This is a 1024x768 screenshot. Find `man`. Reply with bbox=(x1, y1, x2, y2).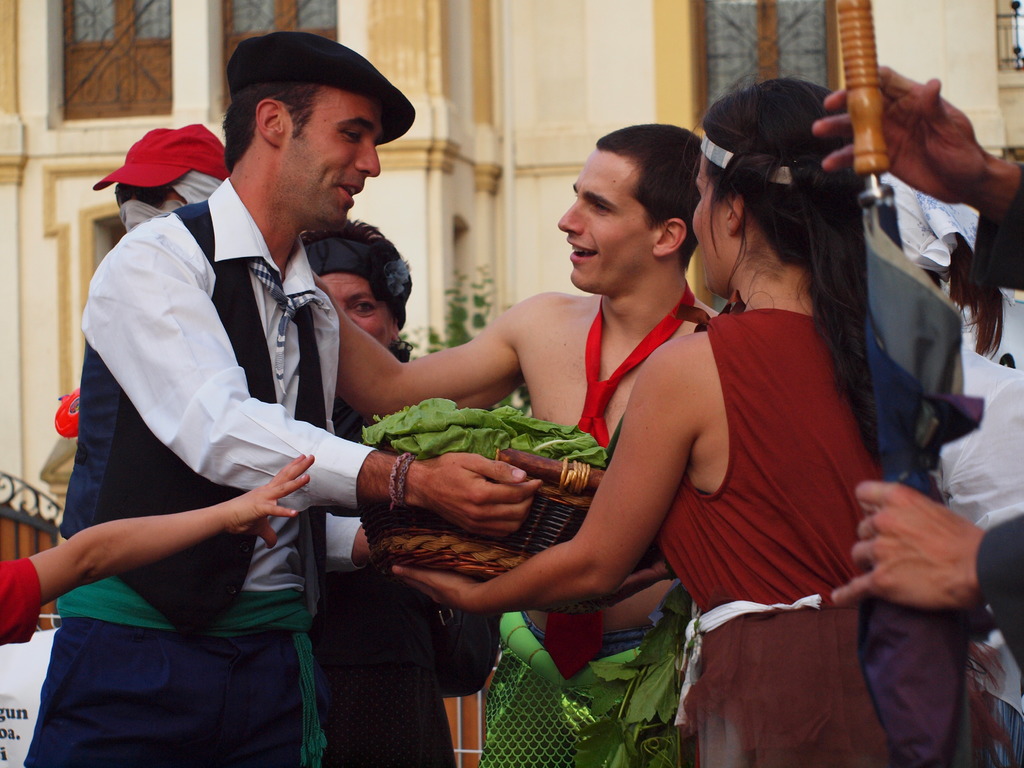
bbox=(302, 114, 728, 767).
